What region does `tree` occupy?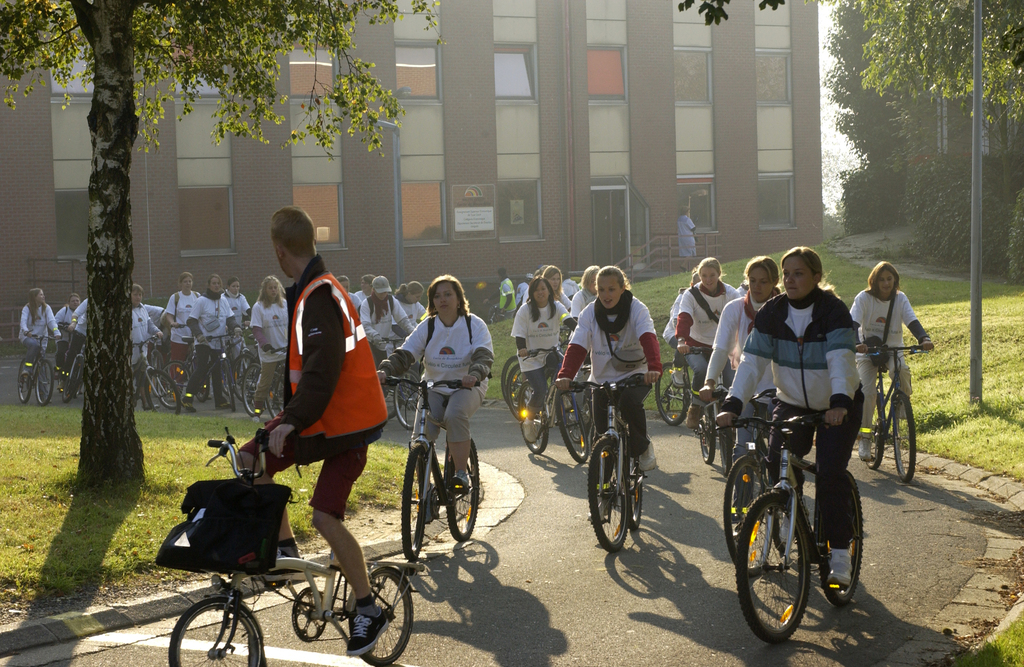
left=675, top=0, right=791, bottom=31.
